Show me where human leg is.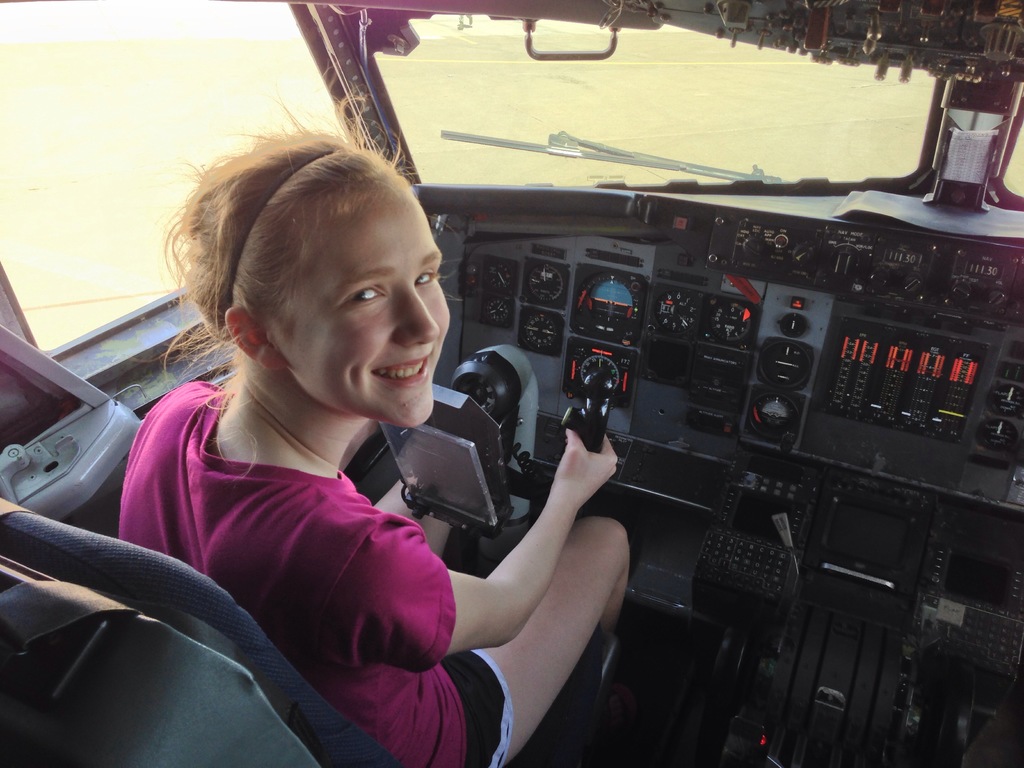
human leg is at (412,516,629,767).
